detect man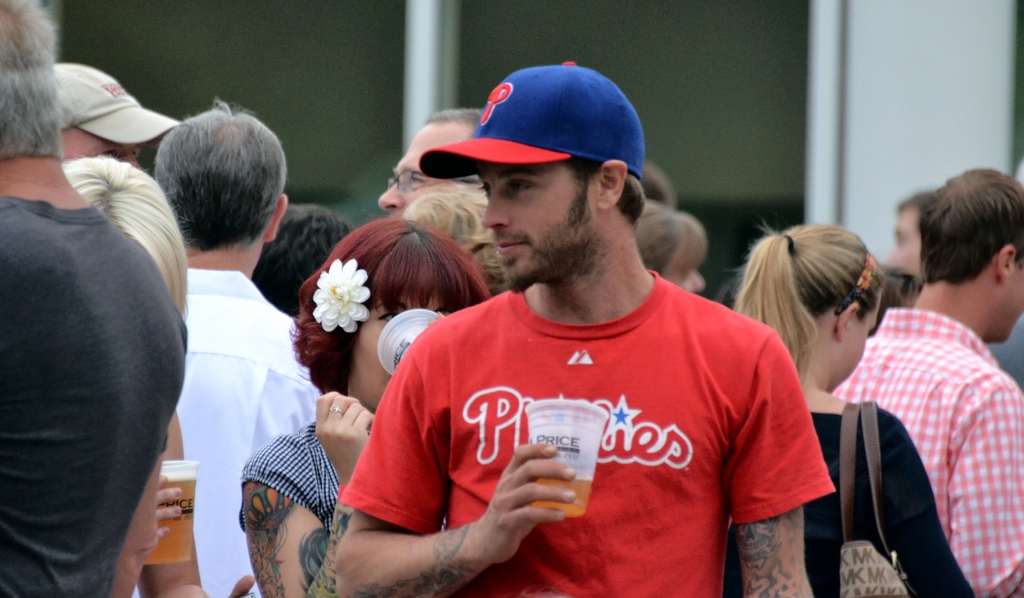
367/107/490/223
